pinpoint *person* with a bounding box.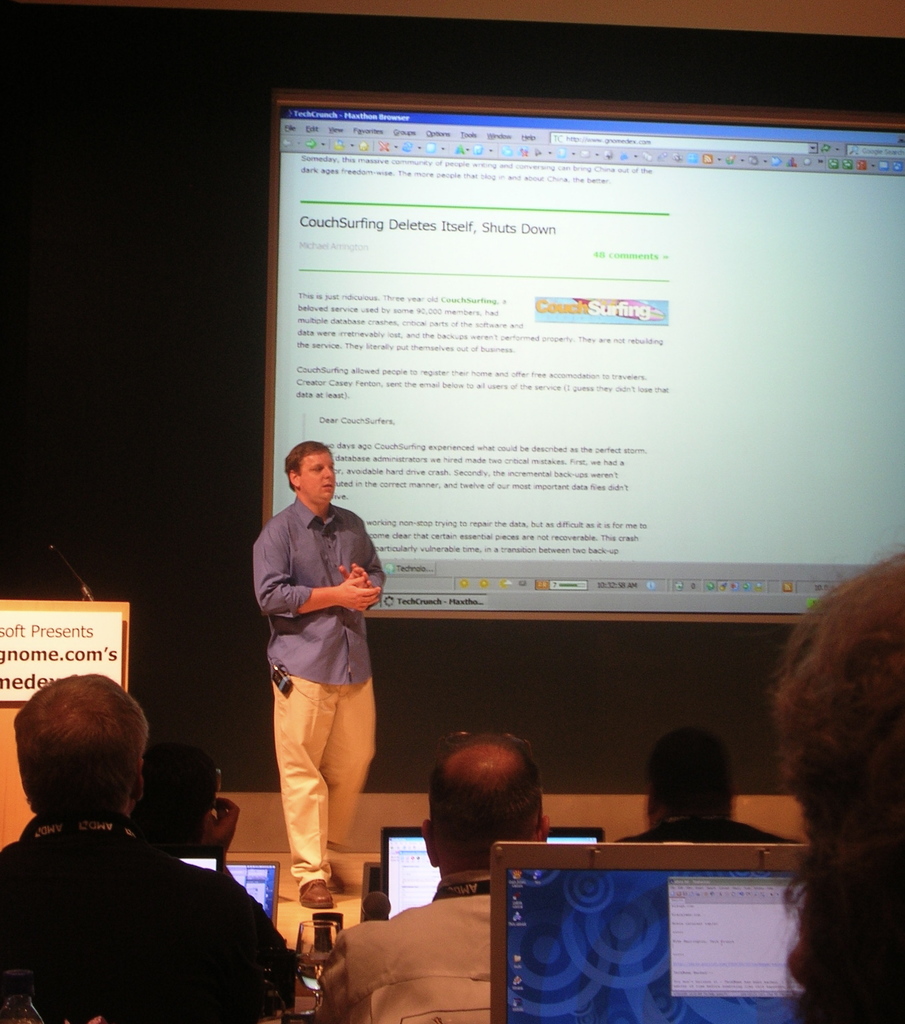
1 676 300 1023.
